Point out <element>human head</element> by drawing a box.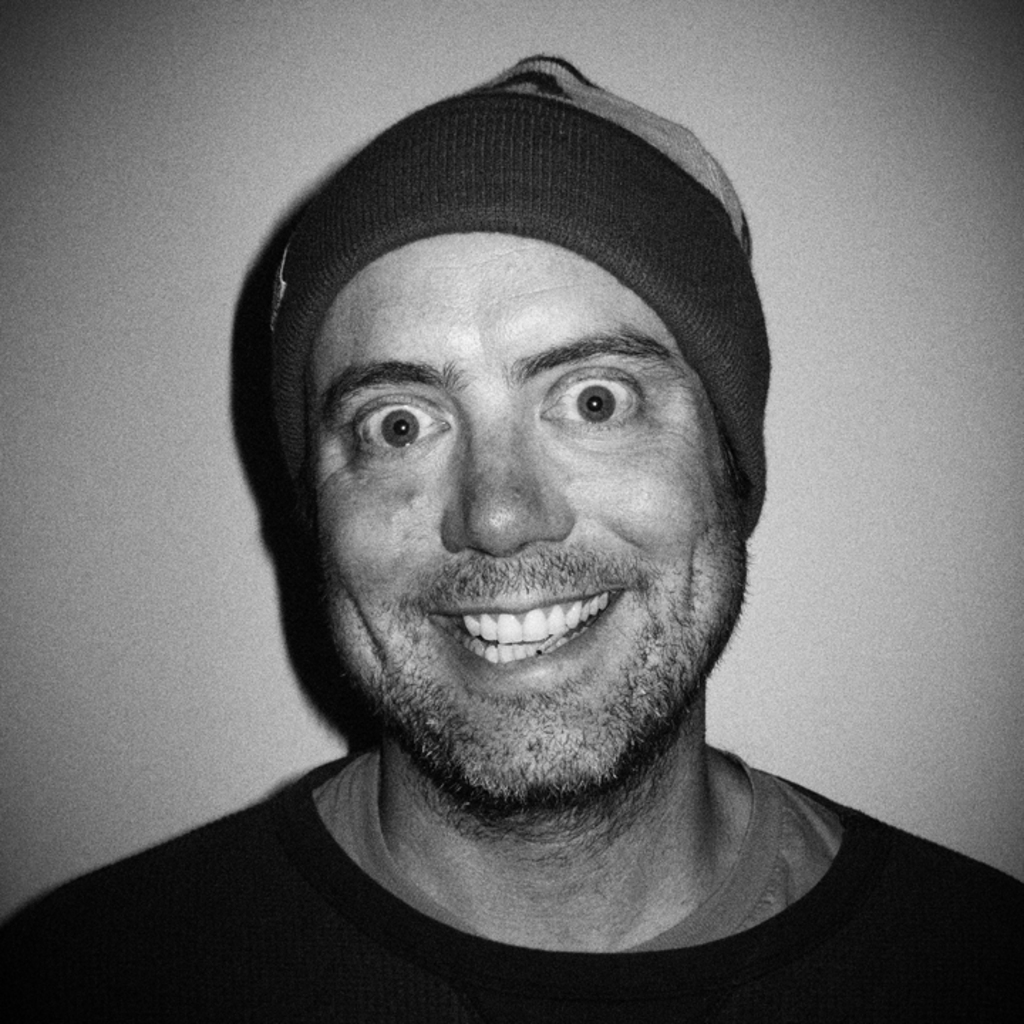
region(270, 55, 765, 799).
